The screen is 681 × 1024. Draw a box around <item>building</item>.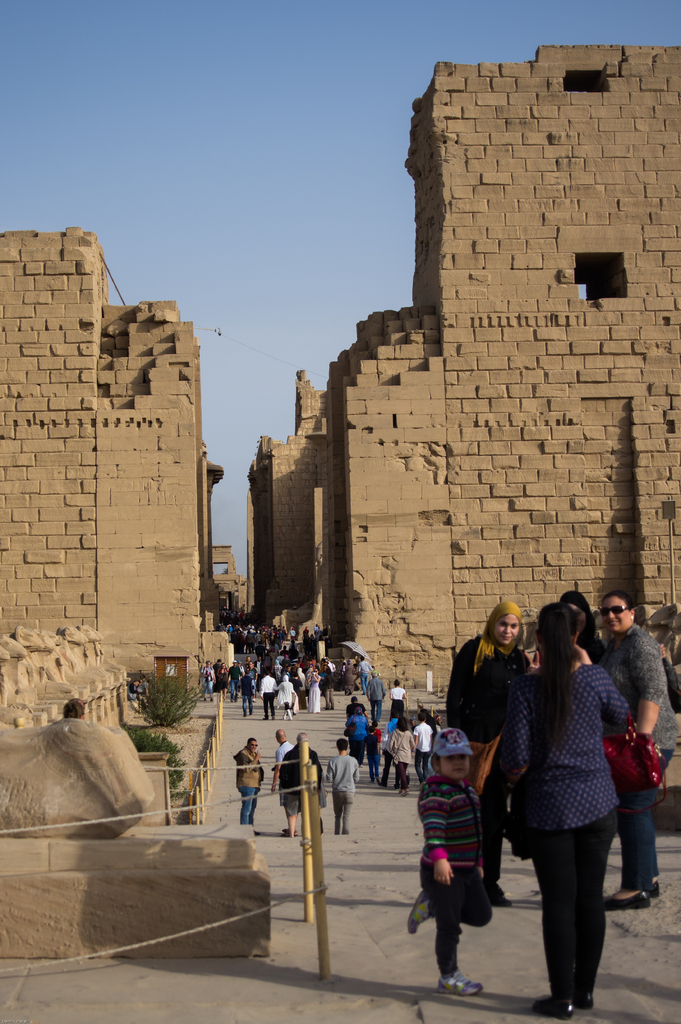
[237, 43, 680, 705].
